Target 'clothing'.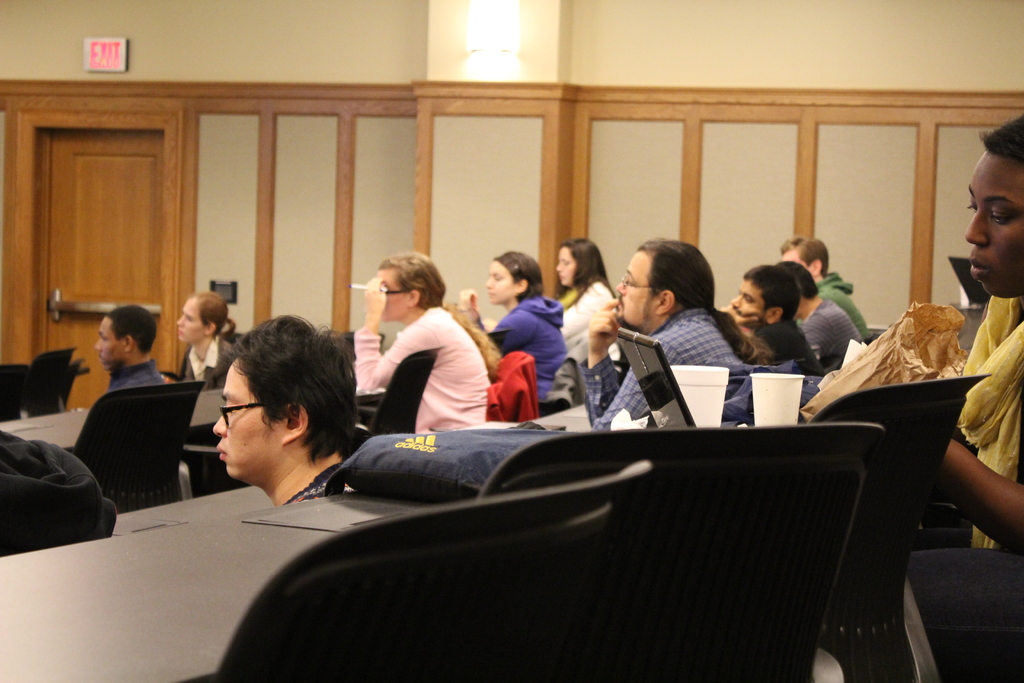
Target region: pyautogui.locateOnScreen(362, 283, 496, 441).
